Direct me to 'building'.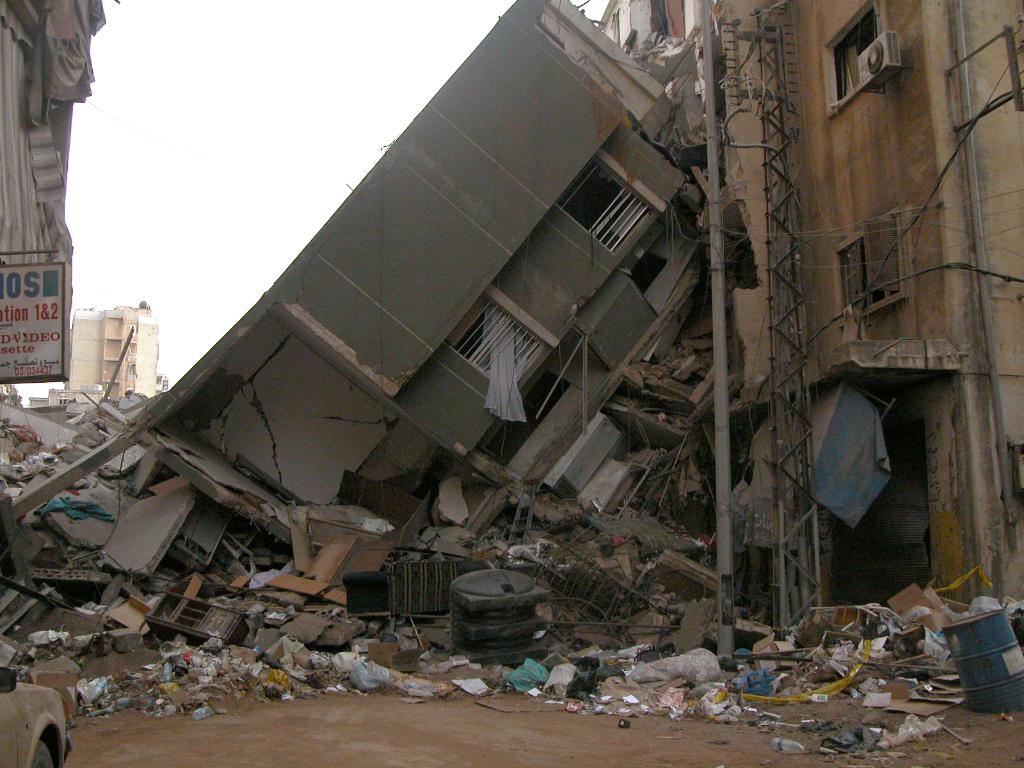
Direction: [70, 296, 154, 409].
